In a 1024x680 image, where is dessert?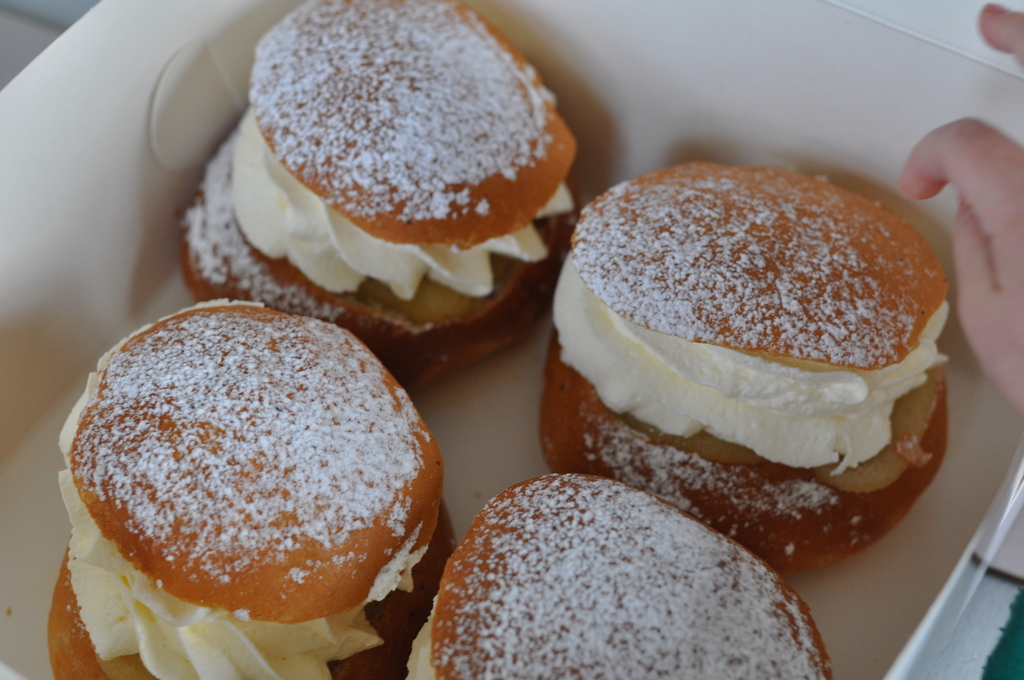
left=547, top=166, right=956, bottom=569.
